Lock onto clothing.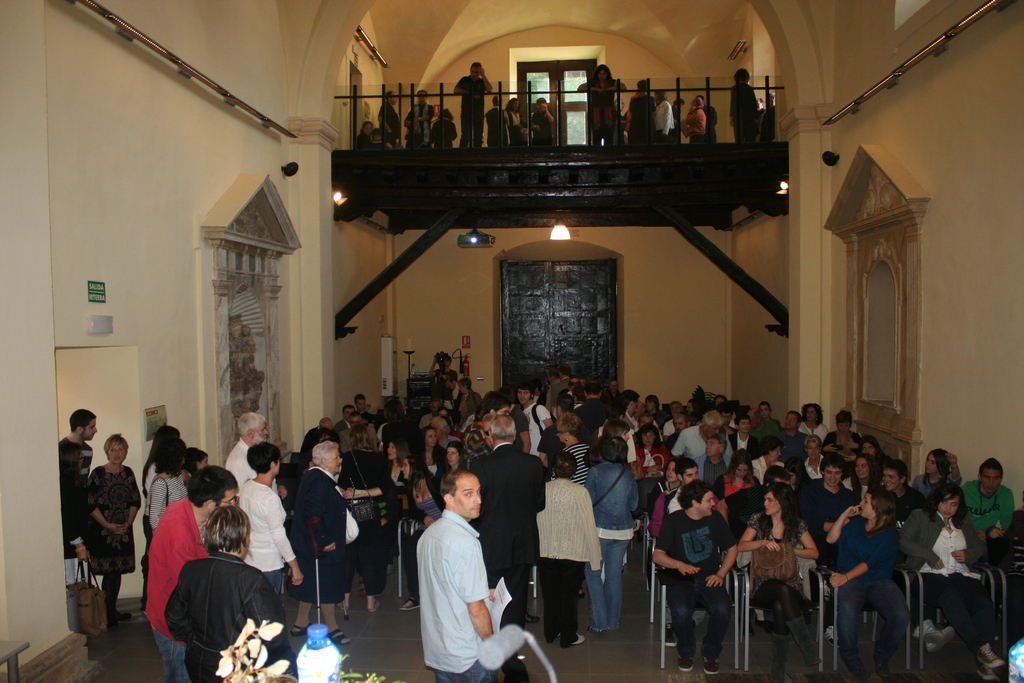
Locked: <box>58,432,90,627</box>.
